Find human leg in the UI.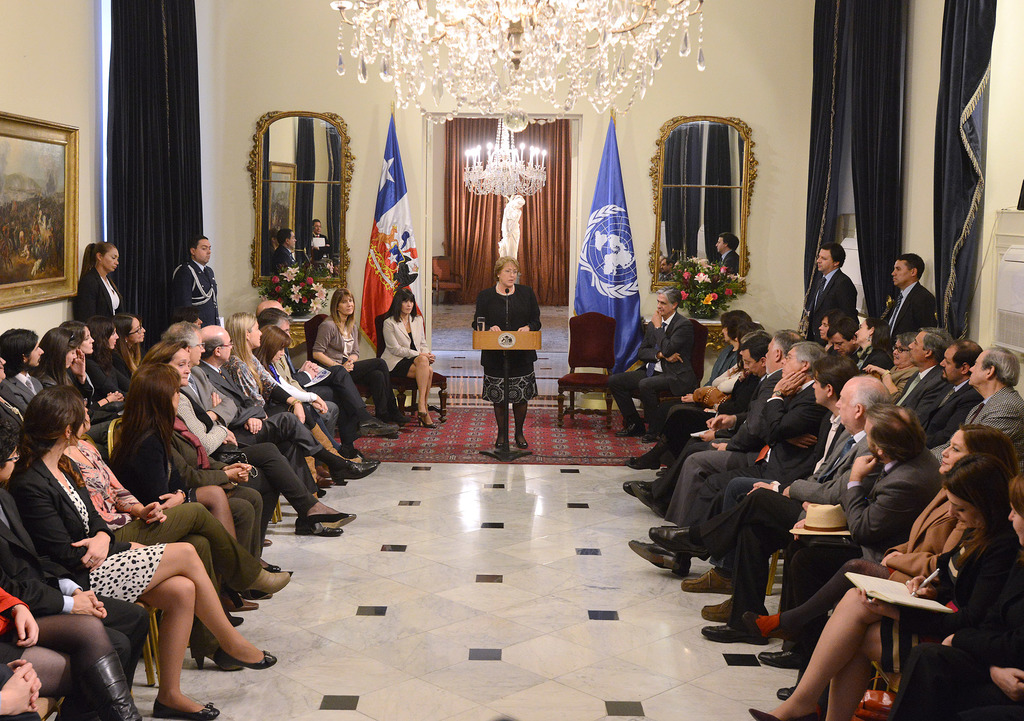
UI element at [left=750, top=559, right=883, bottom=627].
